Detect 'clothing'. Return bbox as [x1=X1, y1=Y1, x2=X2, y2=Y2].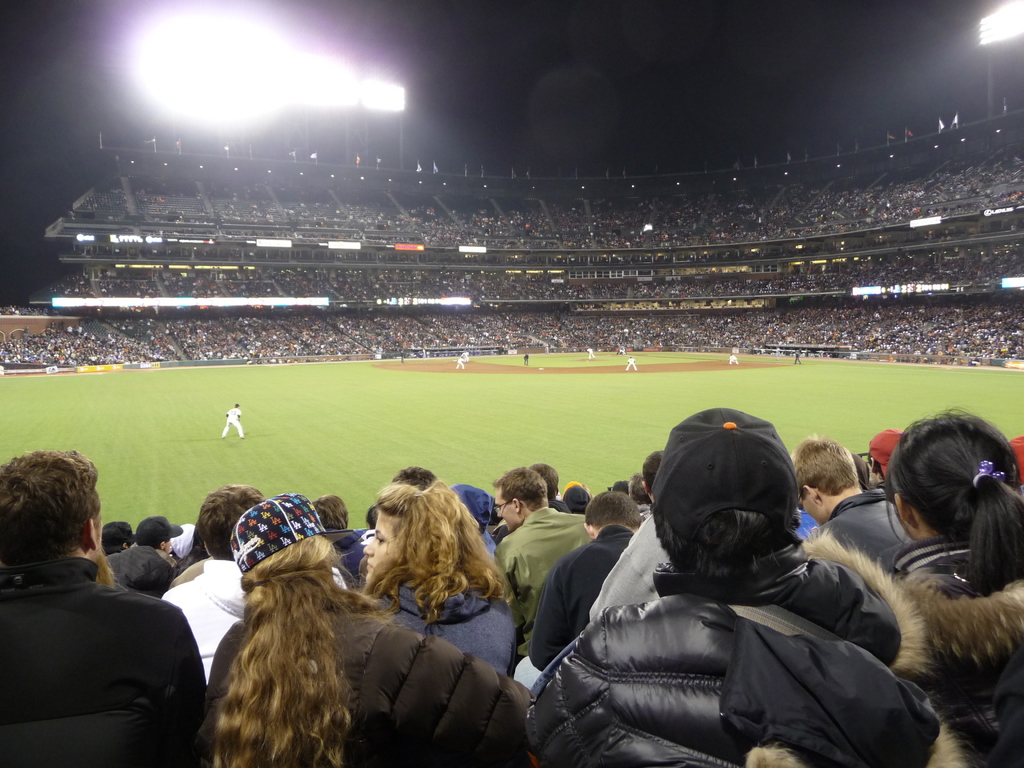
[x1=728, y1=353, x2=735, y2=364].
